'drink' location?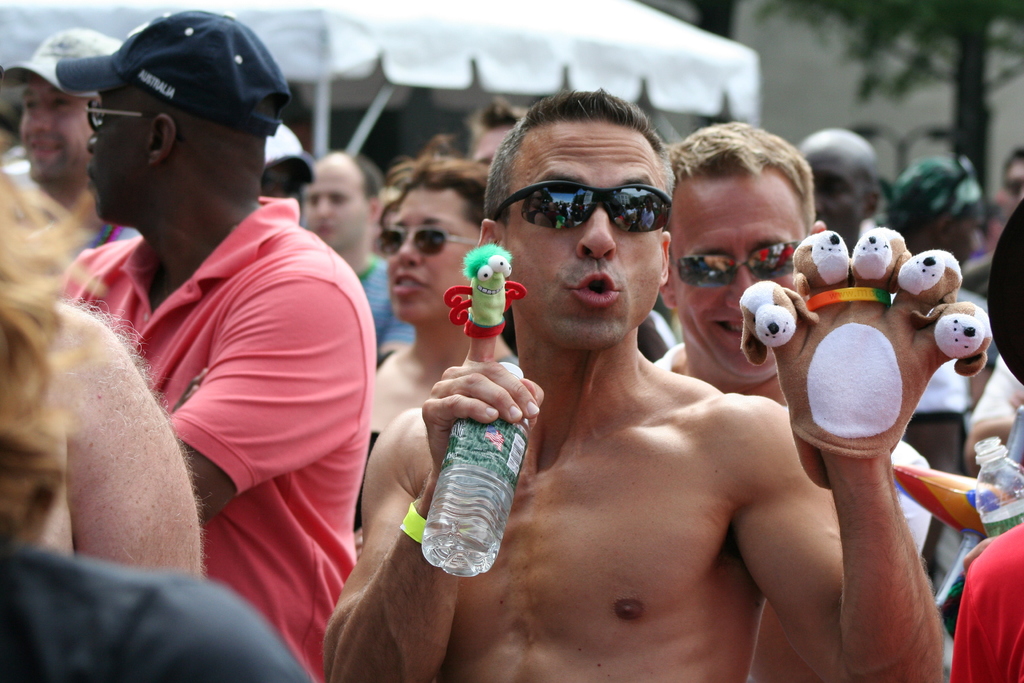
bbox=(422, 365, 534, 580)
